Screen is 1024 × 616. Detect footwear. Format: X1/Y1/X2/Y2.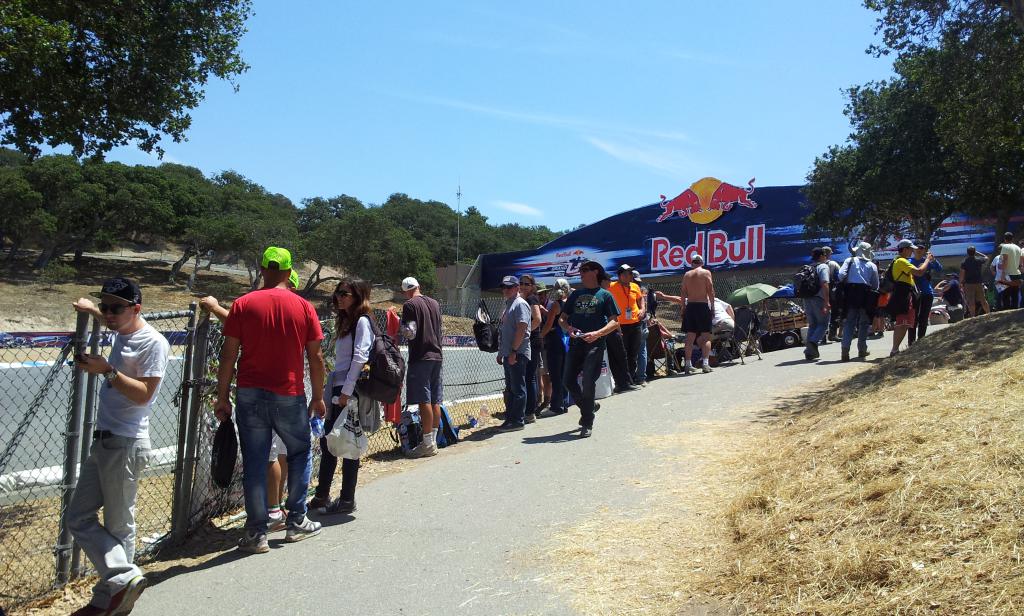
540/409/557/417.
